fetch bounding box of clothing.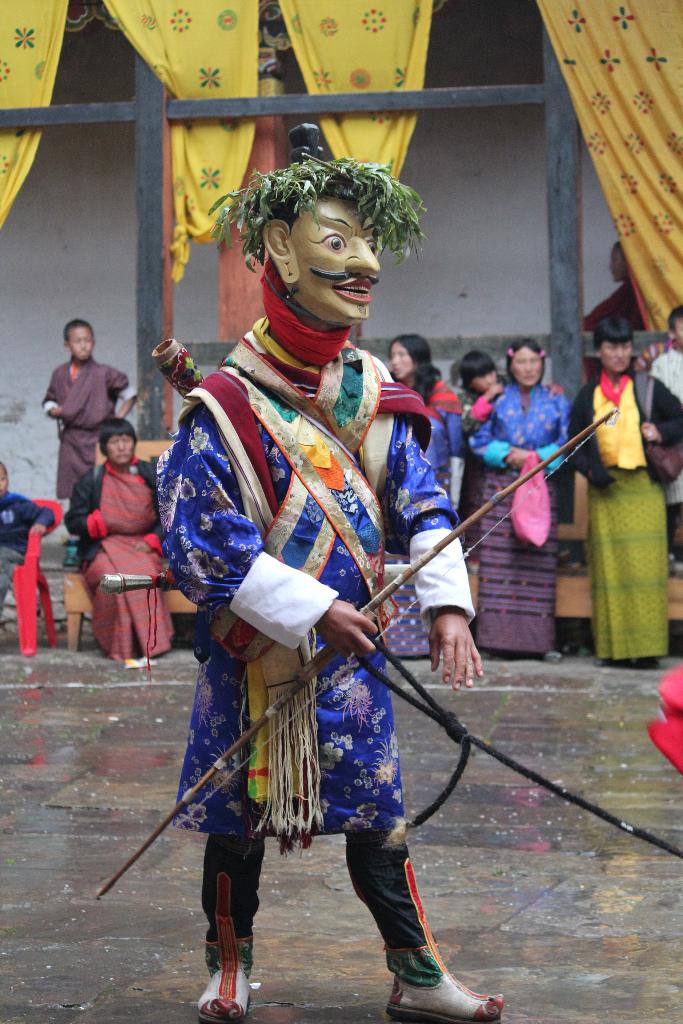
Bbox: x1=472 y1=380 x2=573 y2=648.
